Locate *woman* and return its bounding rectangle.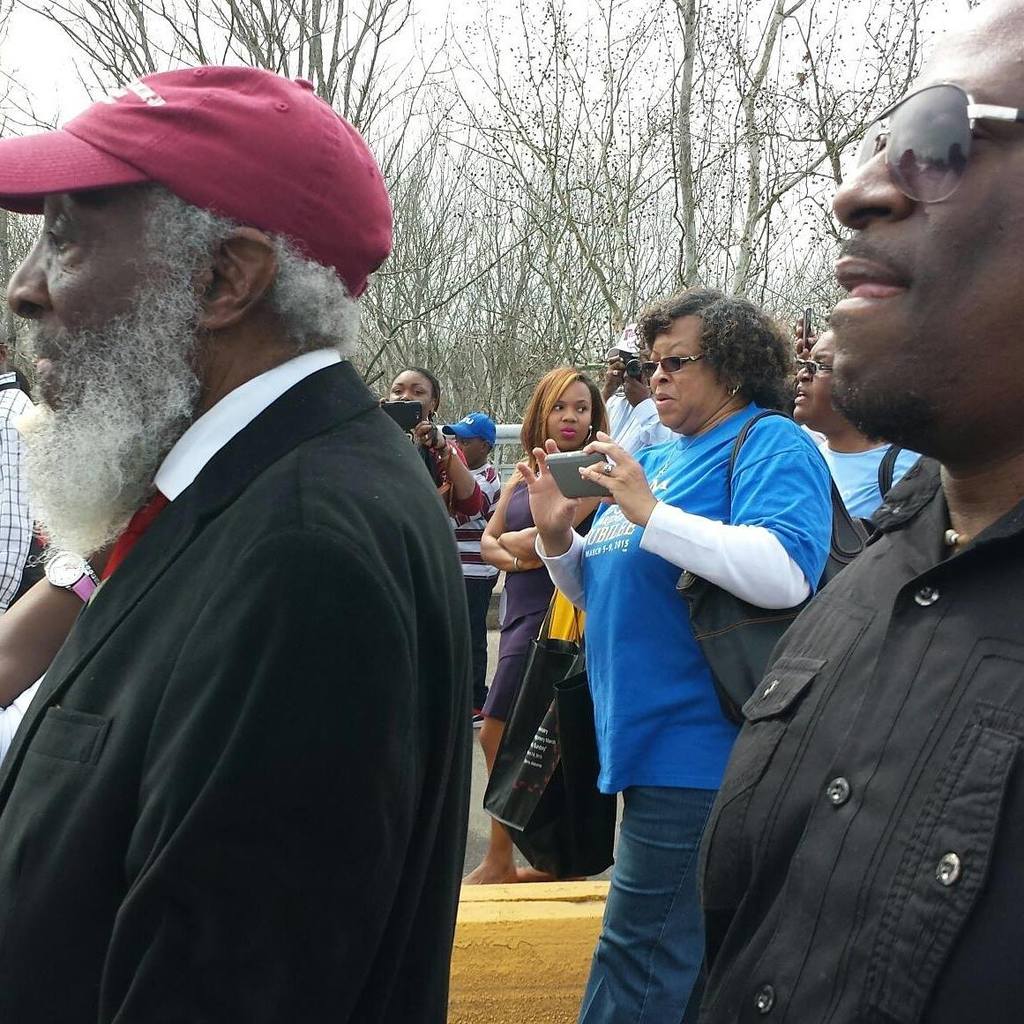
x1=453 y1=358 x2=617 y2=893.
